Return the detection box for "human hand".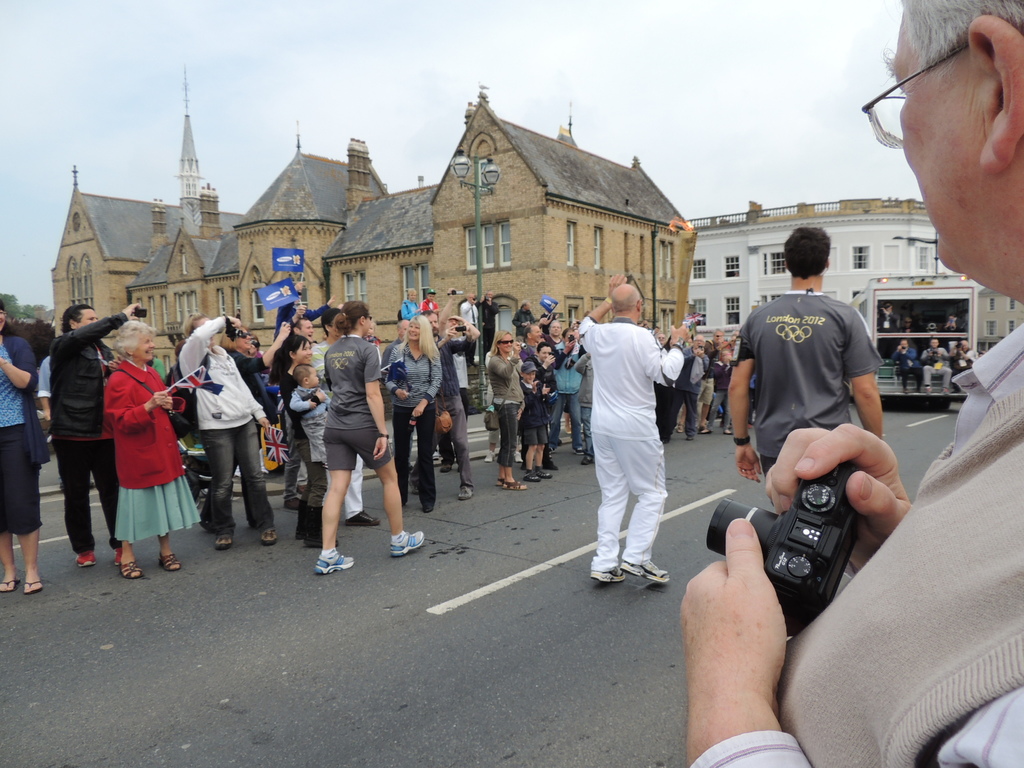
x1=276 y1=317 x2=292 y2=337.
